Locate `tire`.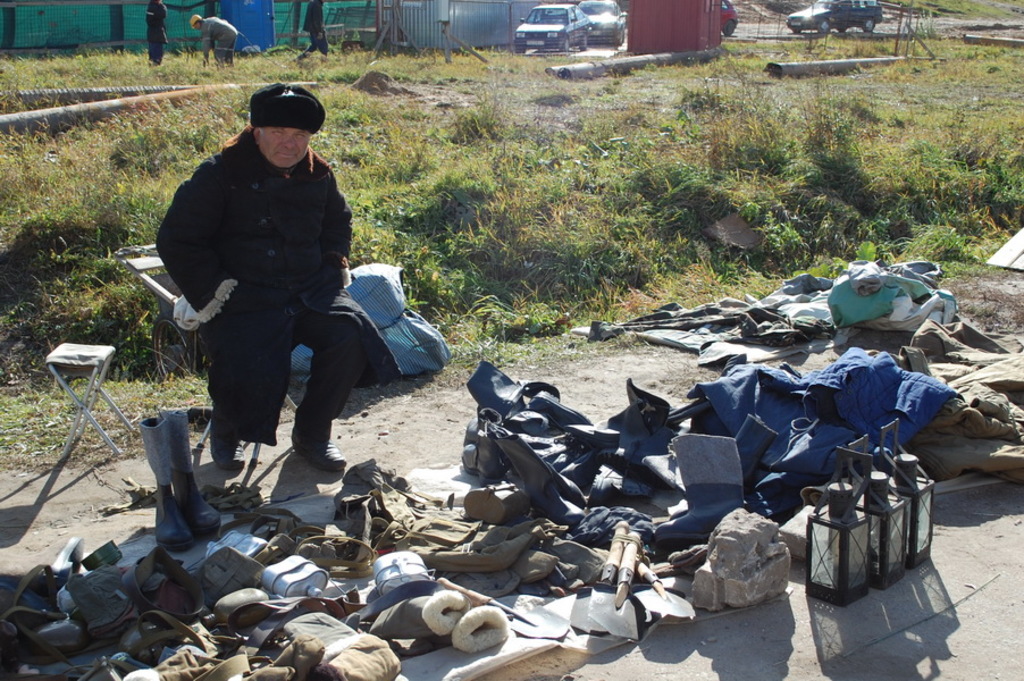
Bounding box: (578,33,588,51).
